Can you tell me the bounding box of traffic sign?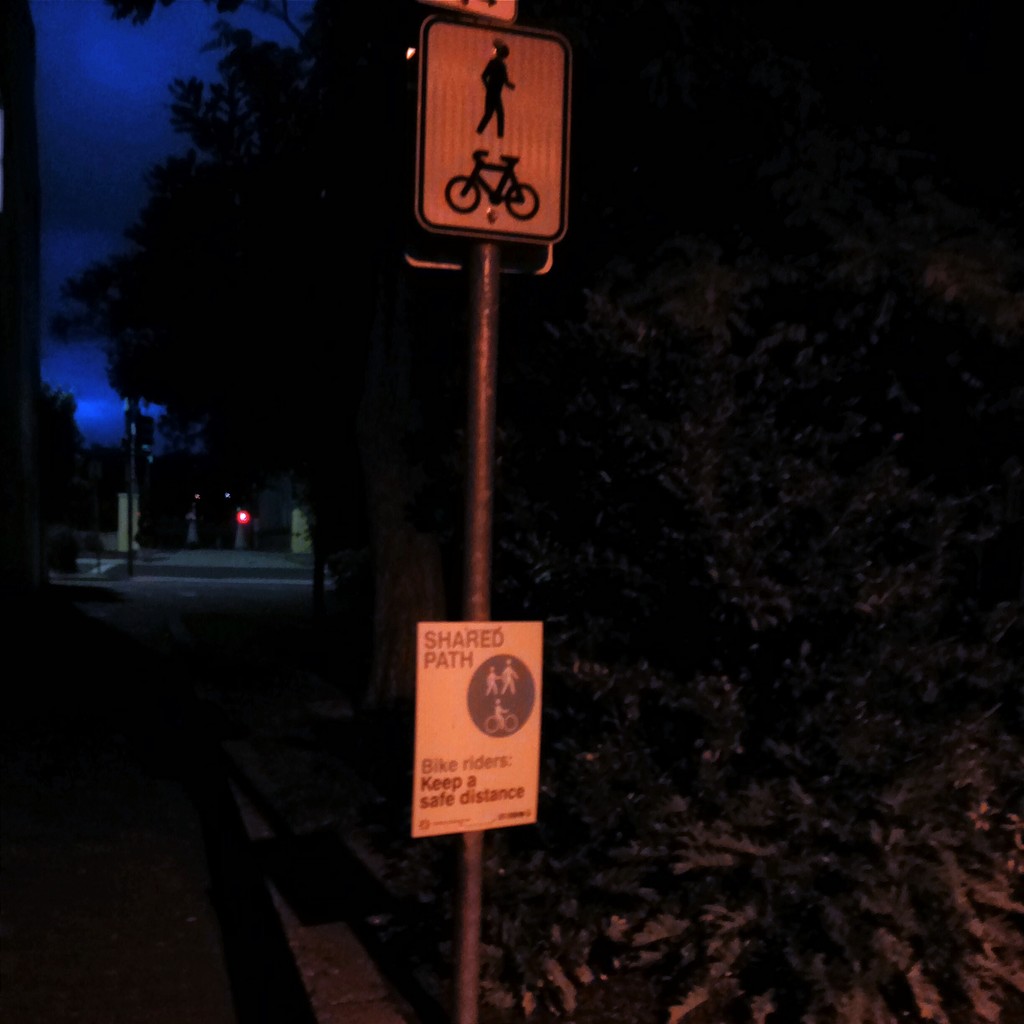
crop(413, 26, 572, 239).
